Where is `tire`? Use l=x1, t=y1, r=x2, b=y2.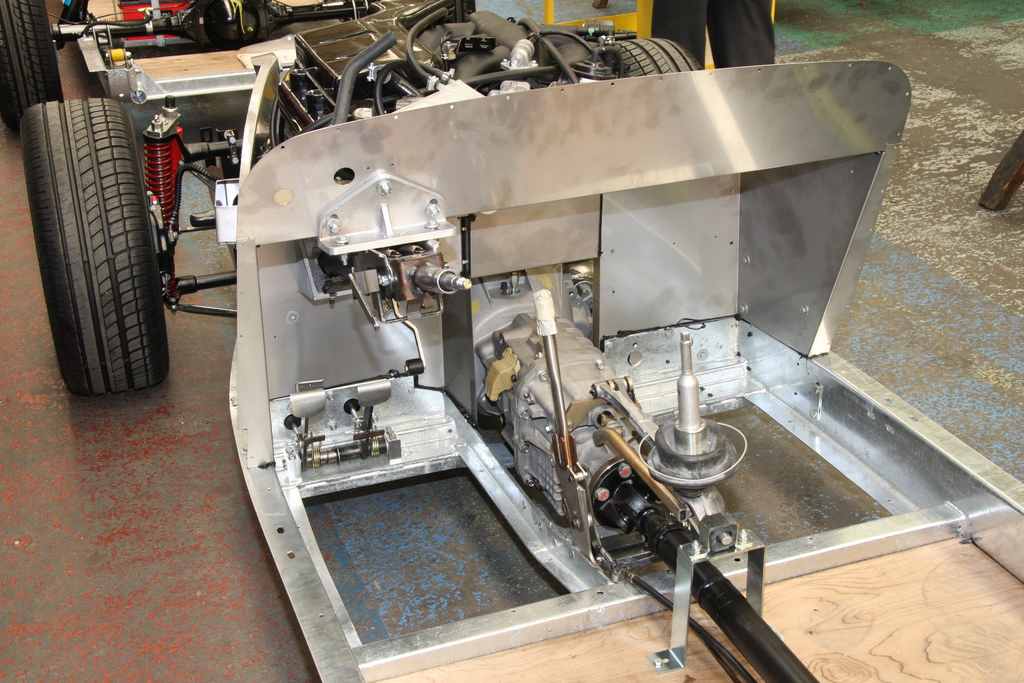
l=614, t=38, r=702, b=81.
